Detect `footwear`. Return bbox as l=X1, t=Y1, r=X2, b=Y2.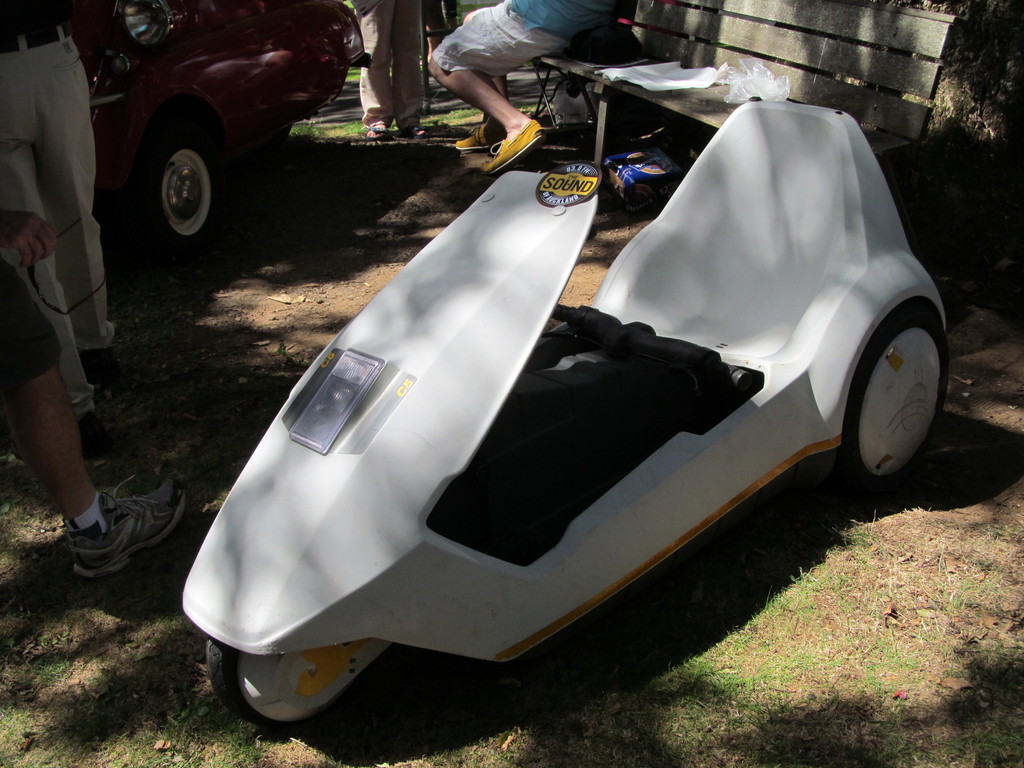
l=483, t=114, r=543, b=172.
